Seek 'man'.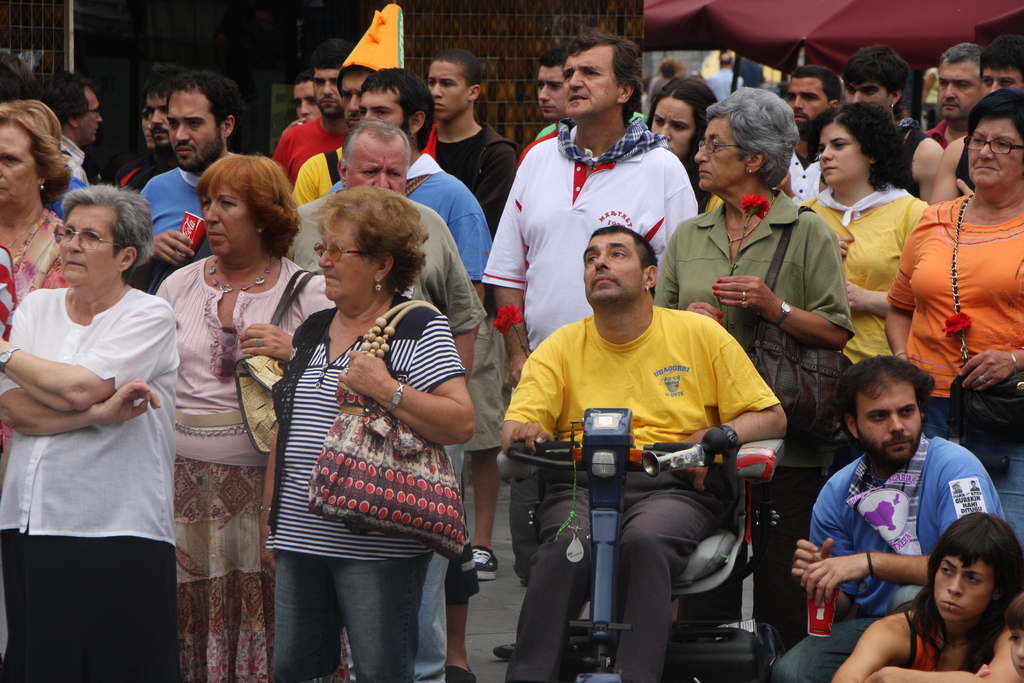
{"x1": 287, "y1": 117, "x2": 484, "y2": 682}.
